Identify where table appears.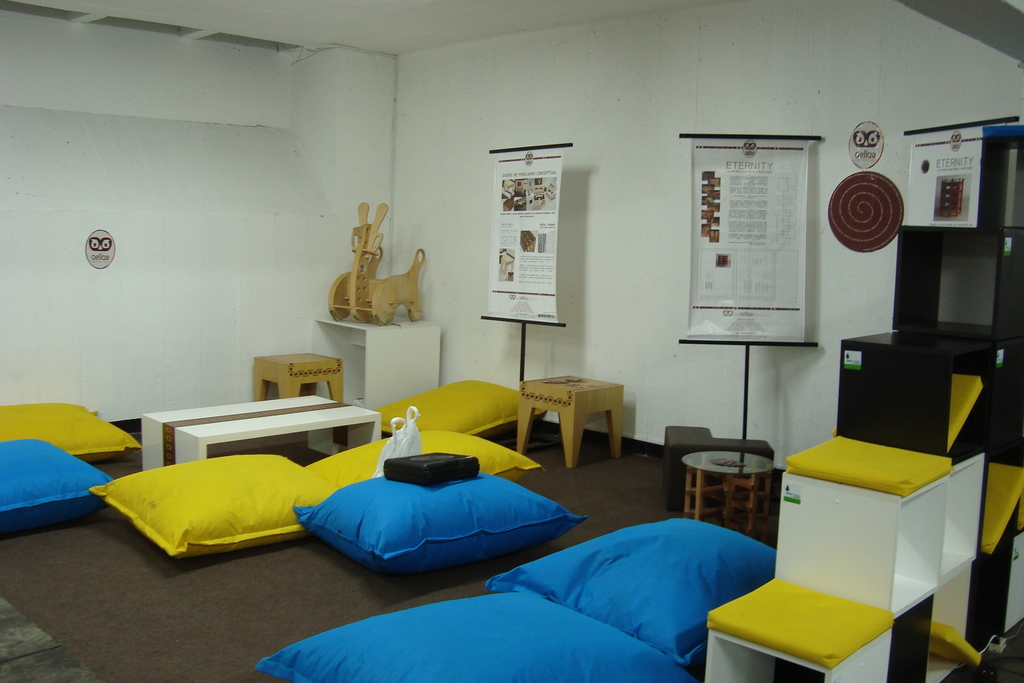
Appears at region(250, 351, 339, 401).
